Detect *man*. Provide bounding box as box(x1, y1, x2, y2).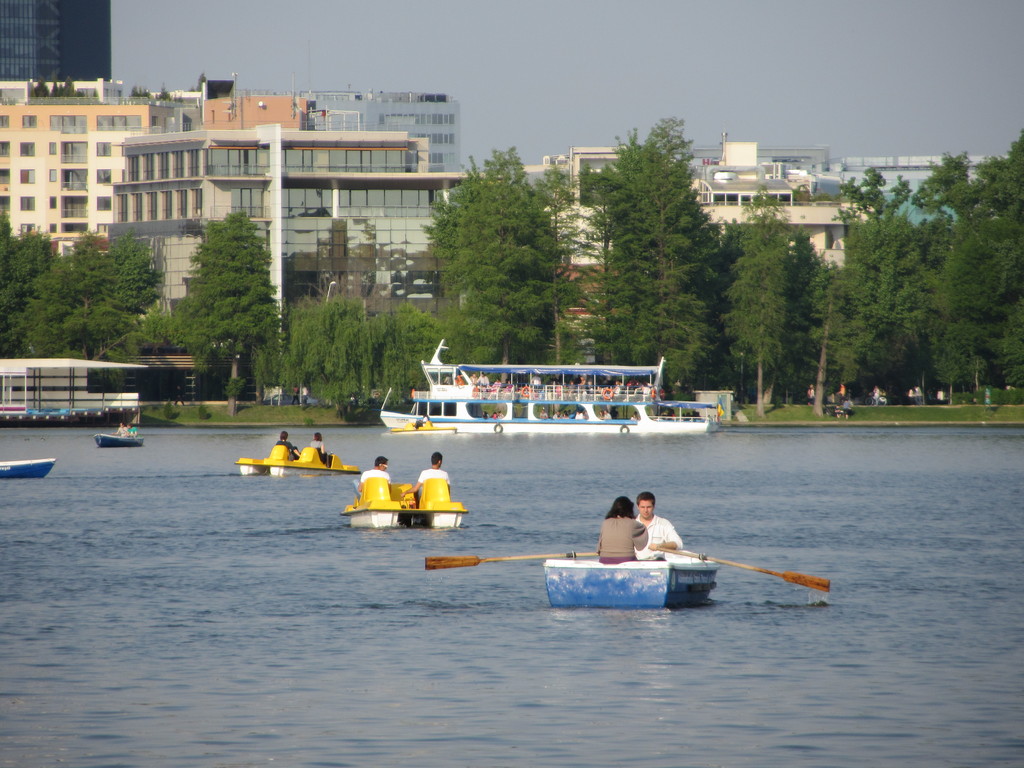
box(477, 374, 490, 392).
